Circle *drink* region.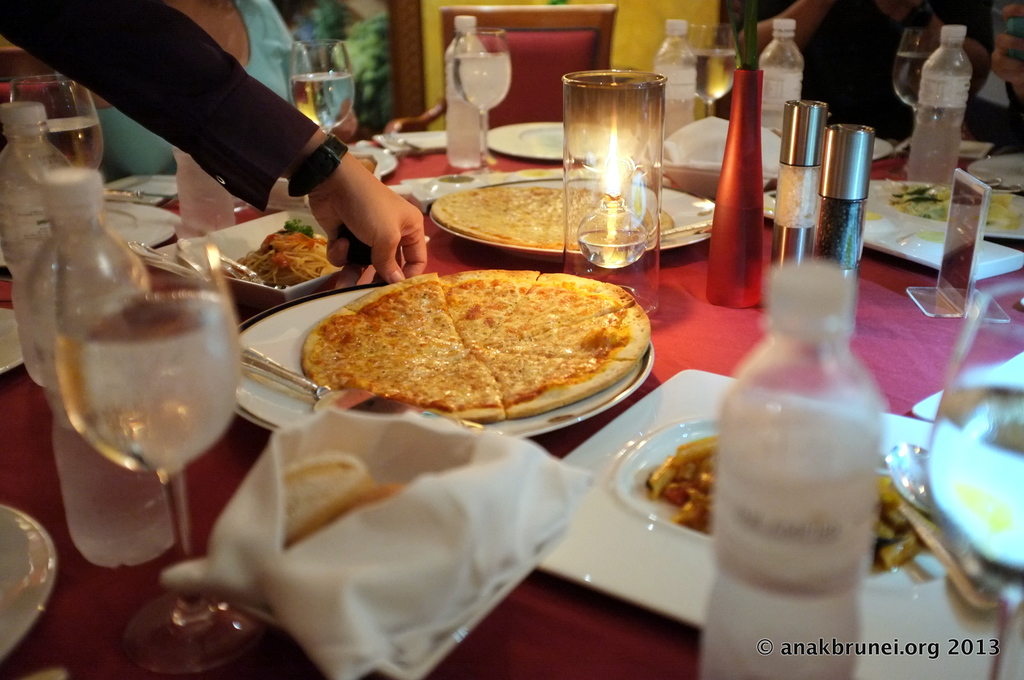
Region: bbox(54, 294, 241, 471).
